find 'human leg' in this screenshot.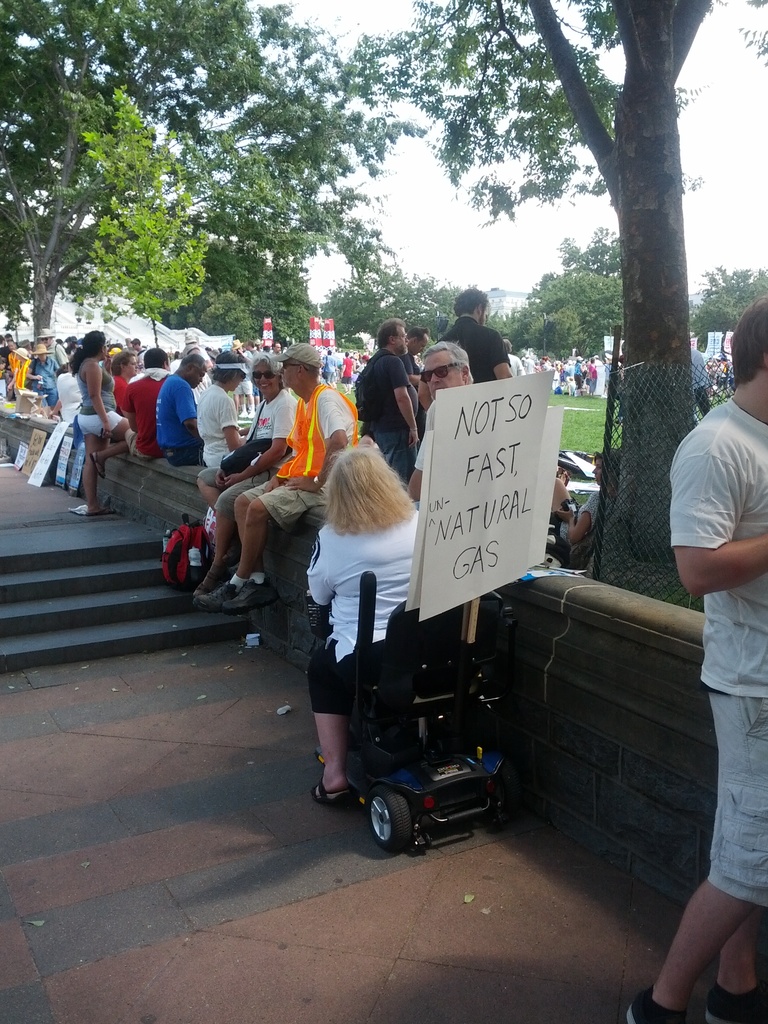
The bounding box for 'human leg' is <bbox>234, 386, 241, 410</bbox>.
